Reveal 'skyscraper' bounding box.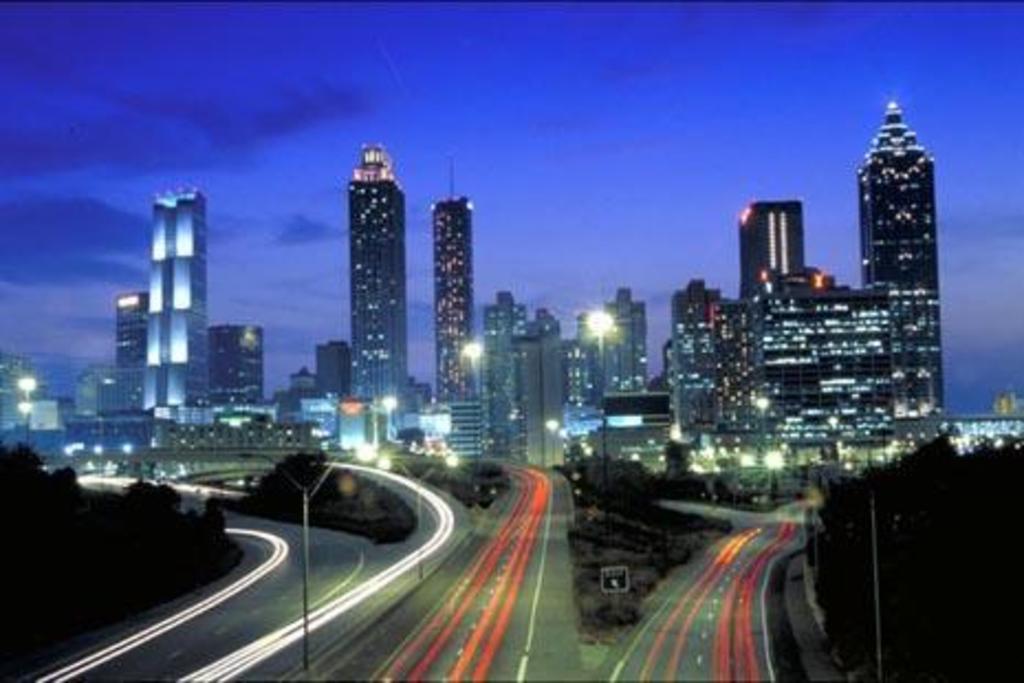
Revealed: l=319, t=123, r=412, b=421.
